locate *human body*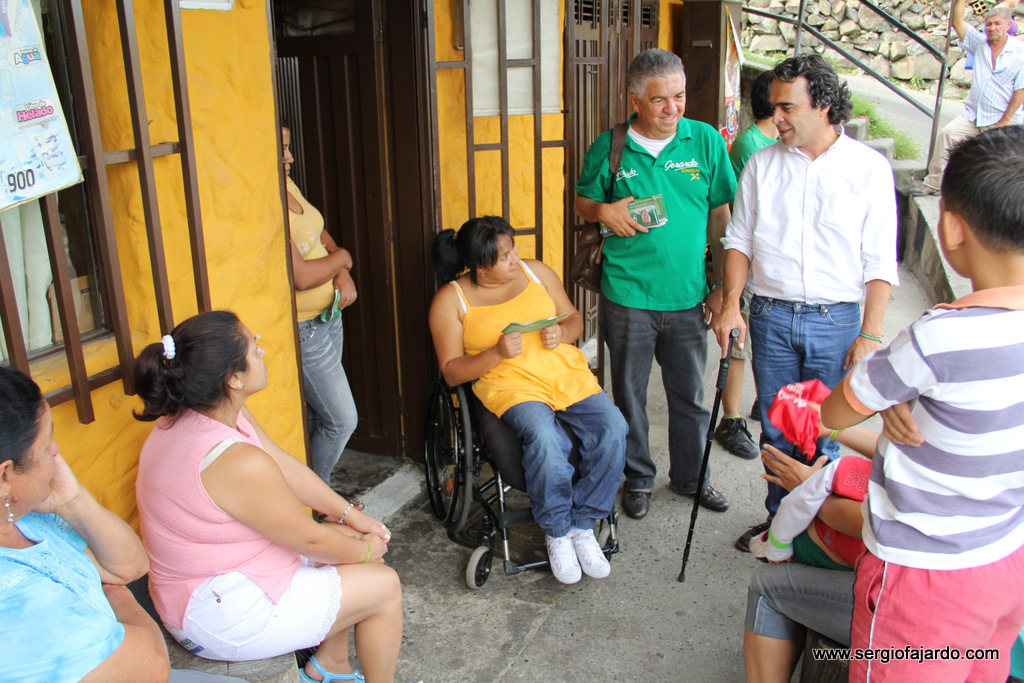
425,213,638,589
